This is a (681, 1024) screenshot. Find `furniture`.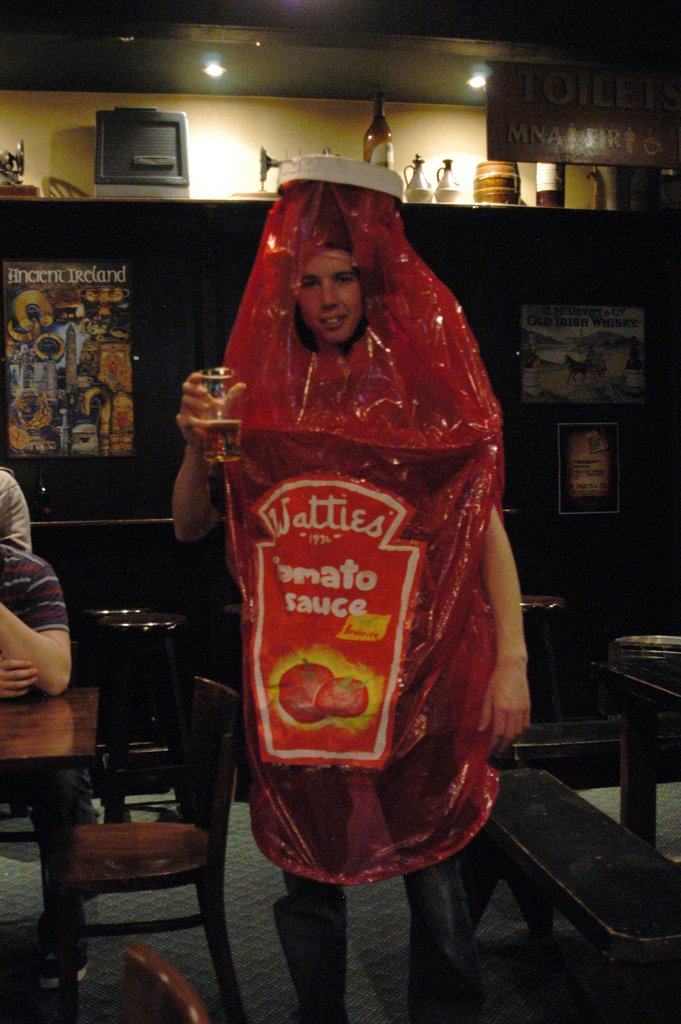
Bounding box: region(0, 680, 101, 1012).
